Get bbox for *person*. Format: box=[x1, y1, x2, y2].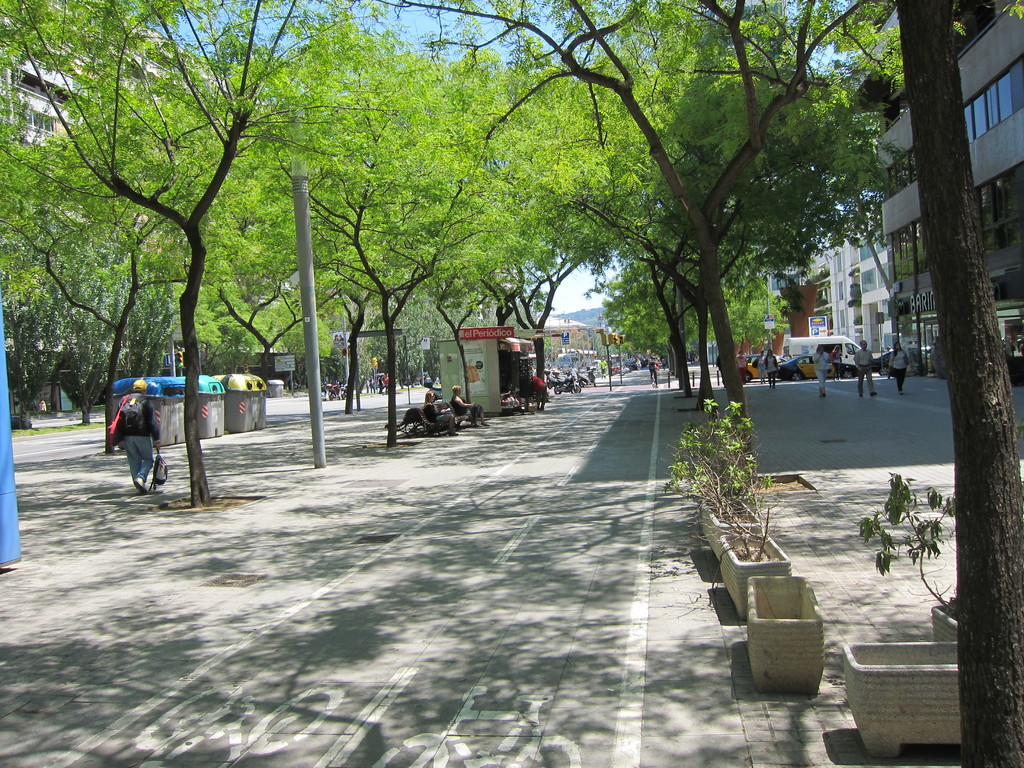
box=[376, 376, 382, 393].
